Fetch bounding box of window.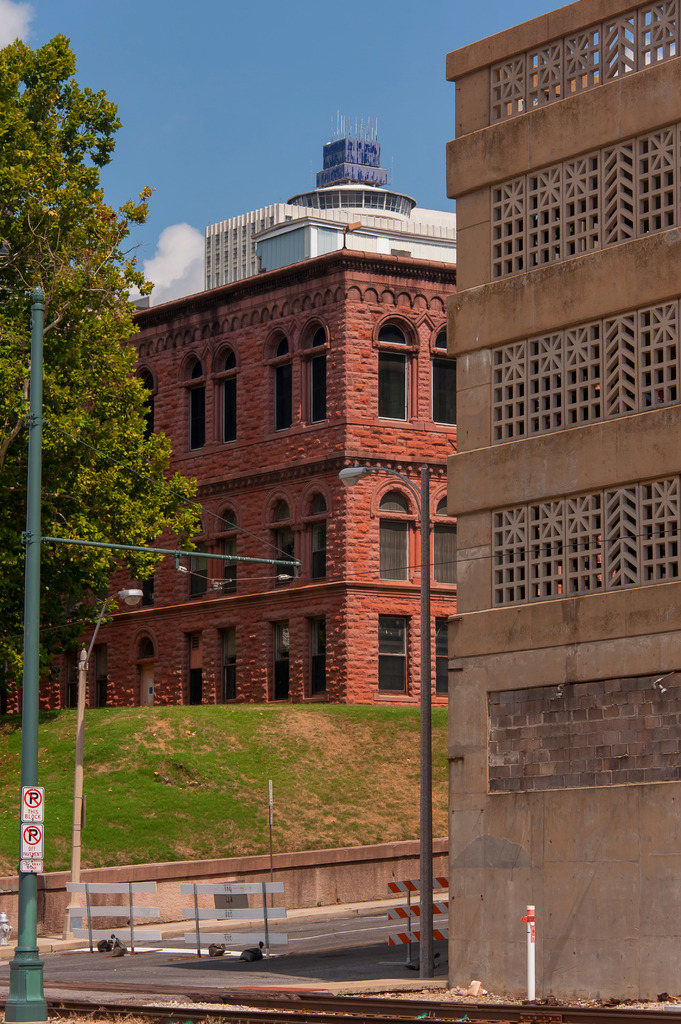
Bbox: crop(186, 630, 202, 700).
